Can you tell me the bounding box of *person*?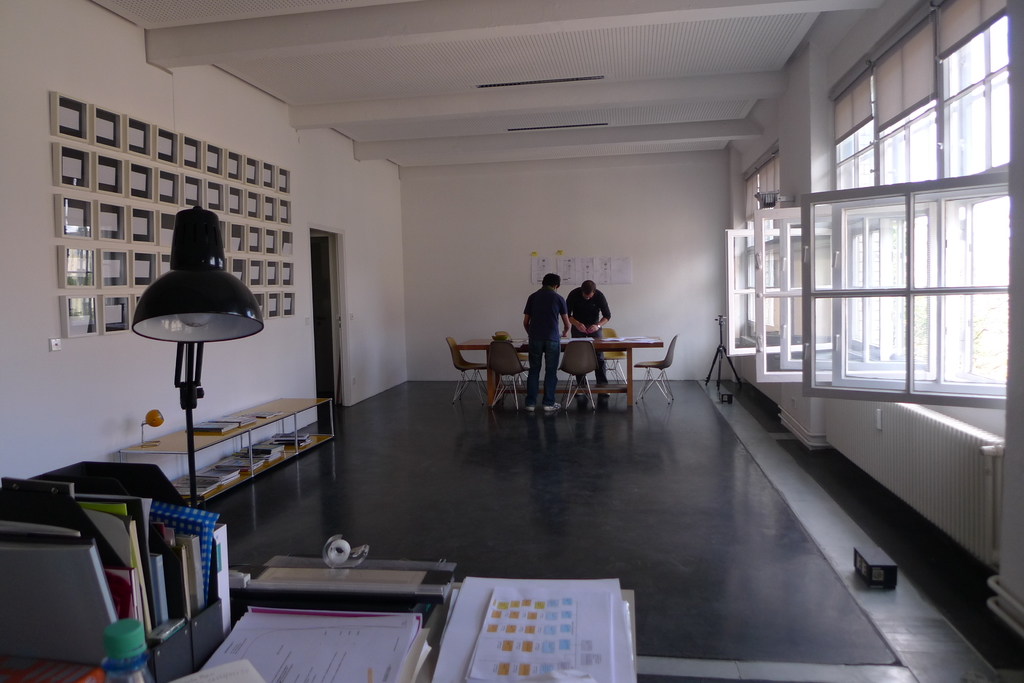
{"left": 561, "top": 274, "right": 610, "bottom": 385}.
